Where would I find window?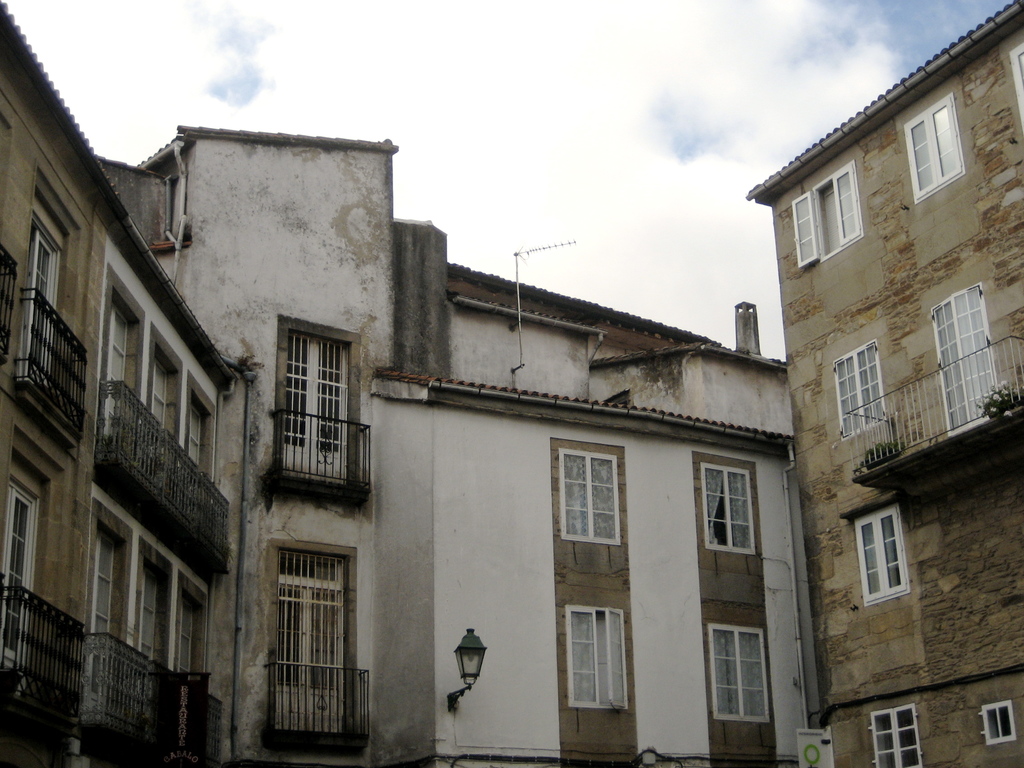
At box=[928, 284, 1006, 440].
